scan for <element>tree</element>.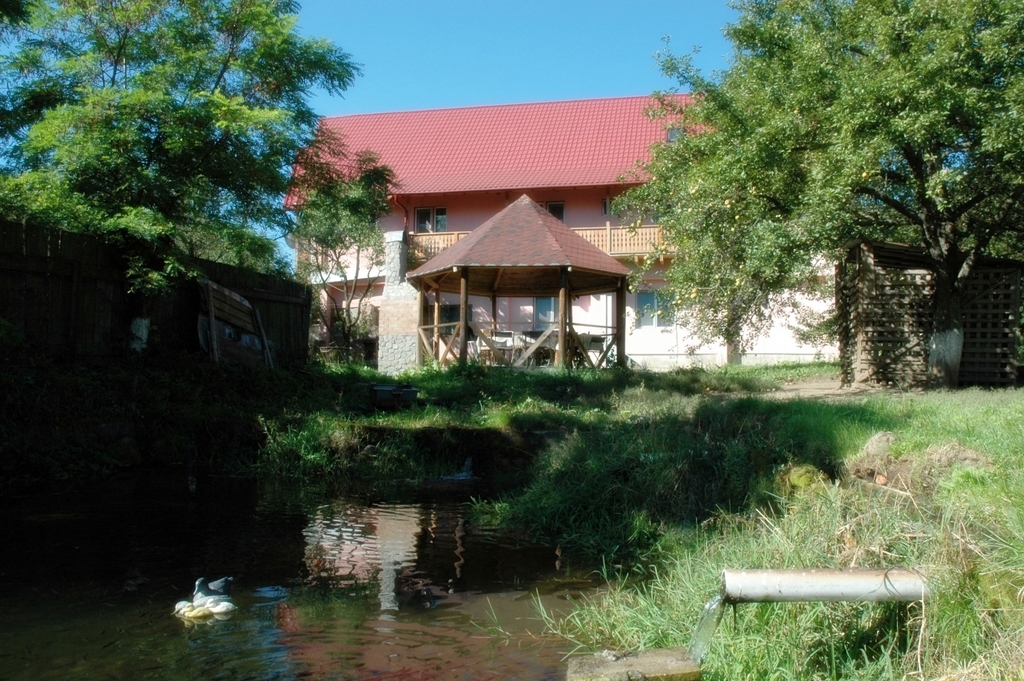
Scan result: <region>269, 146, 410, 361</region>.
